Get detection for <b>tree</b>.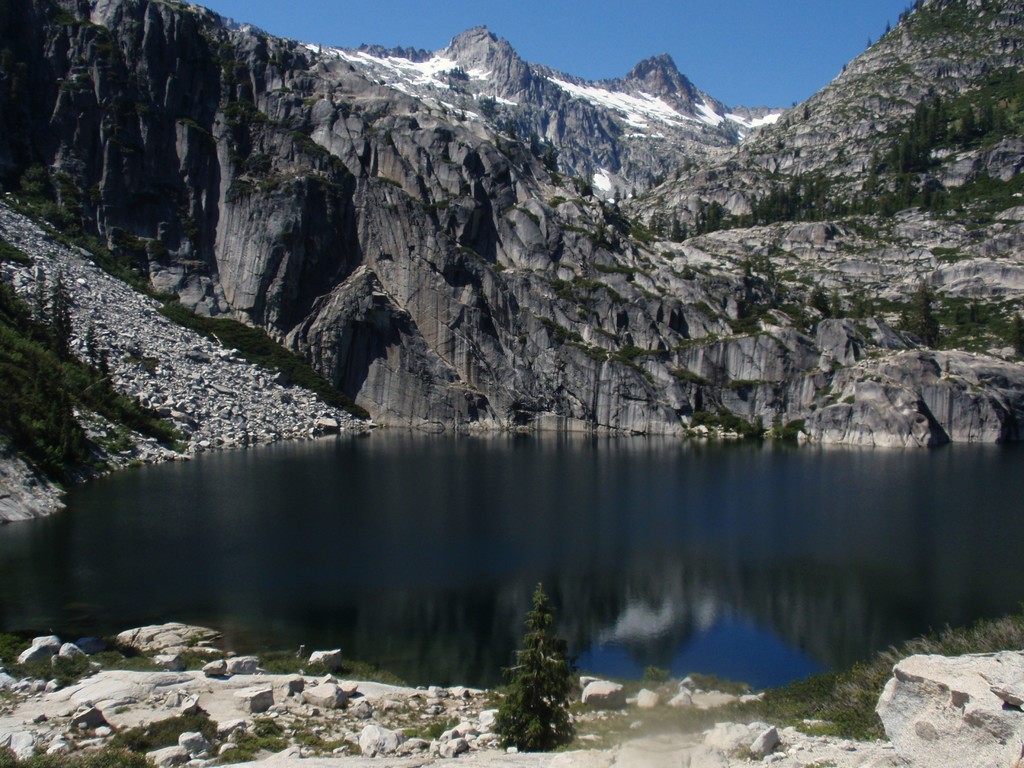
Detection: BBox(542, 145, 559, 174).
